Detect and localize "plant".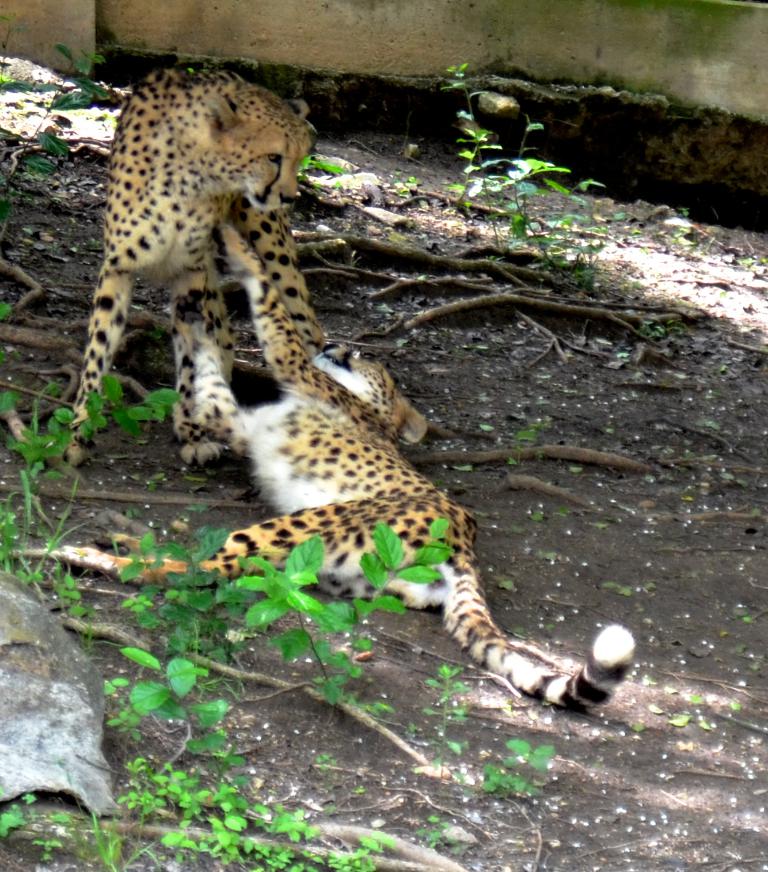
Localized at BBox(444, 55, 614, 305).
